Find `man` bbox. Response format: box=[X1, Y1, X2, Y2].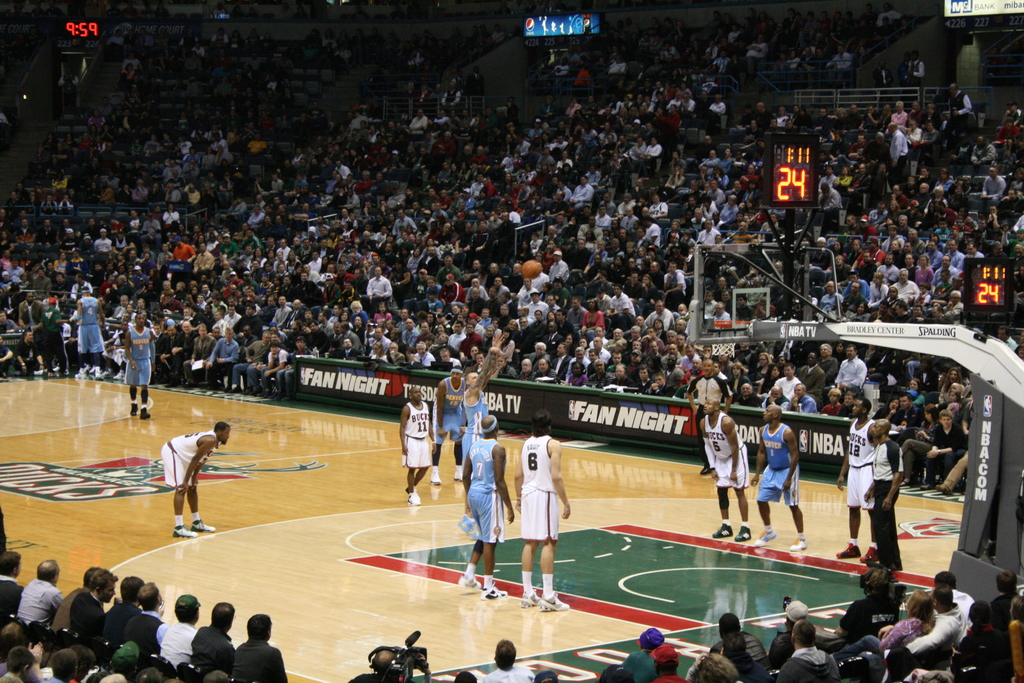
box=[431, 364, 466, 486].
